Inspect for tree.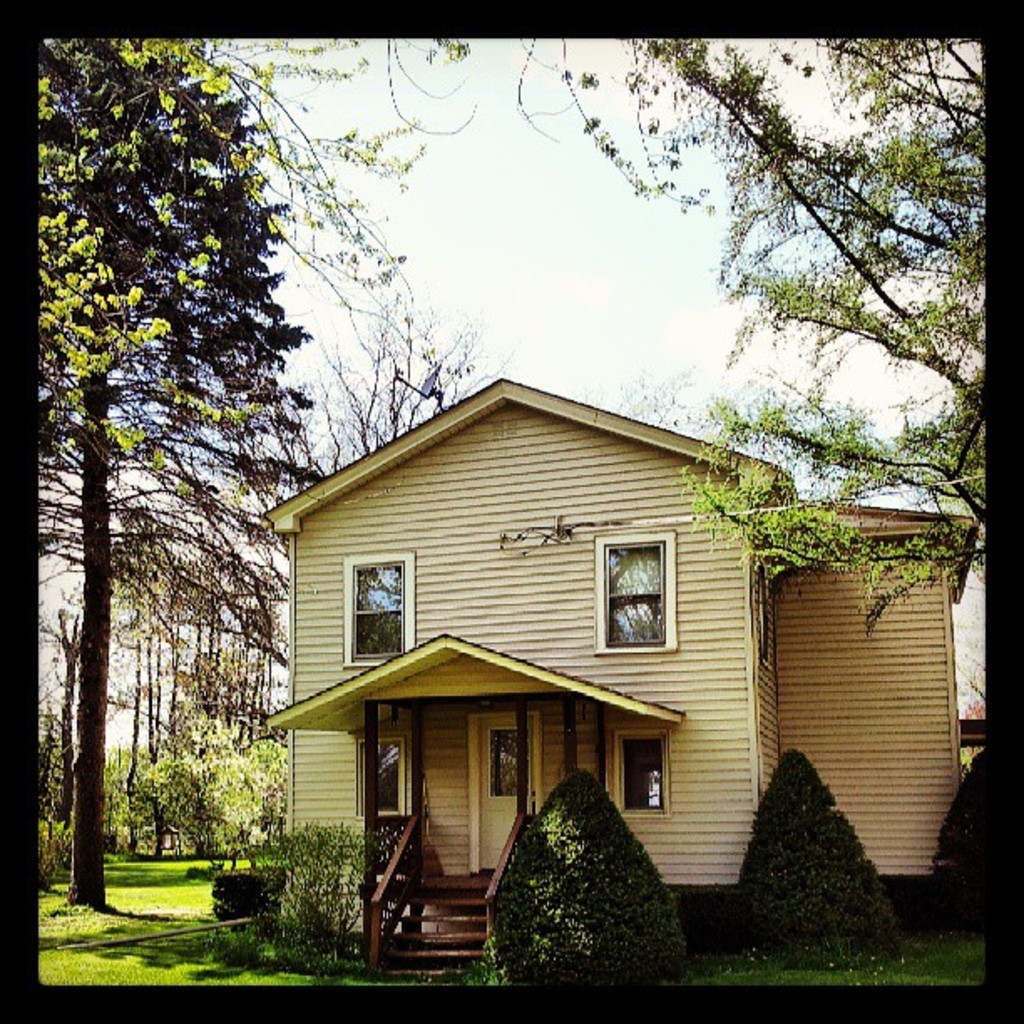
Inspection: bbox=(487, 766, 696, 984).
